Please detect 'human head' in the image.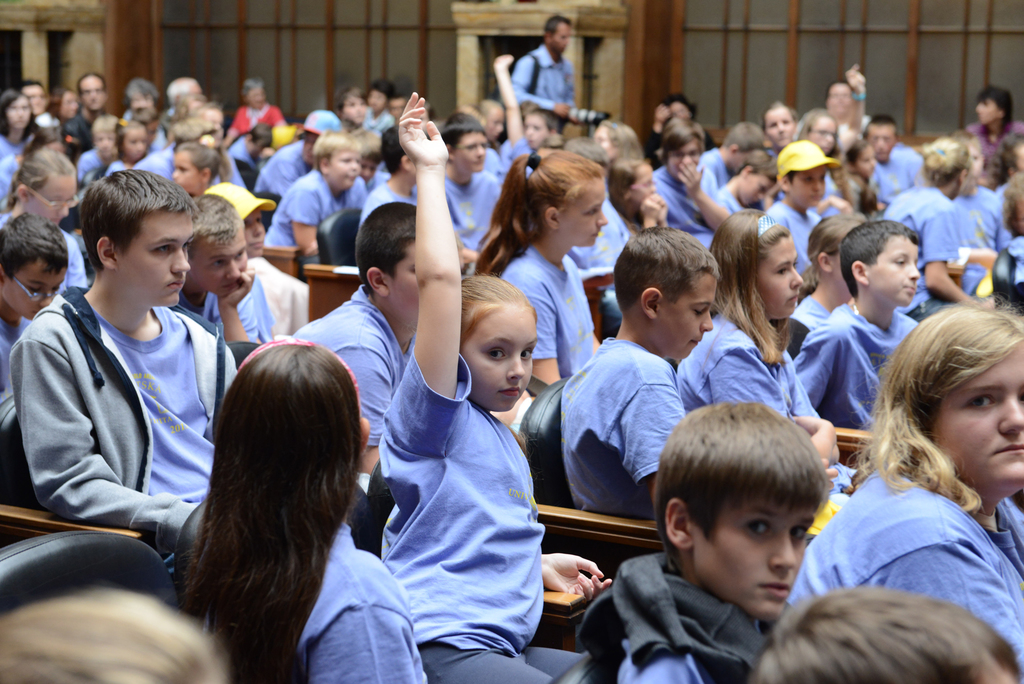
[left=170, top=143, right=221, bottom=193].
